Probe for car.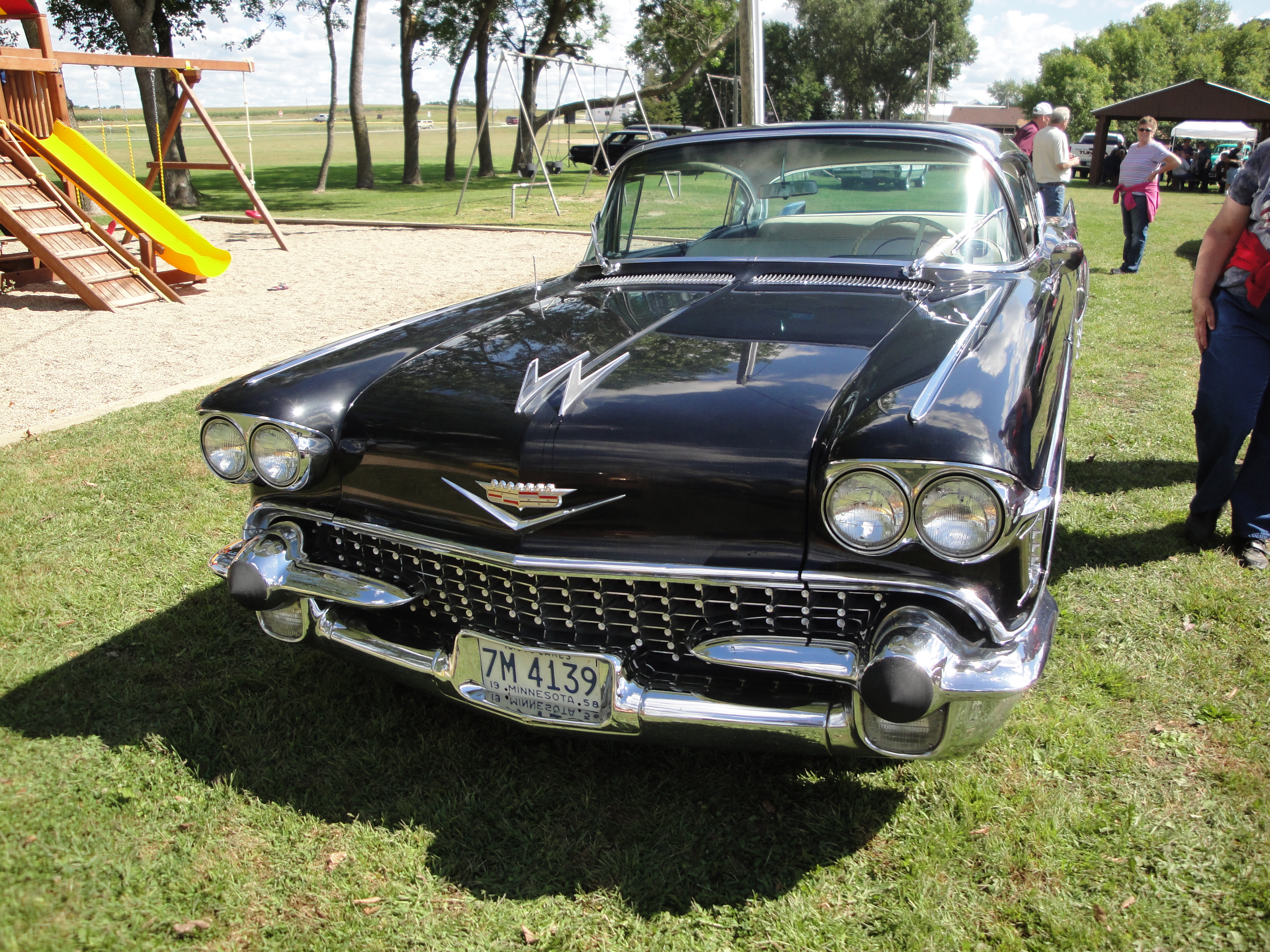
Probe result: (183,40,211,54).
